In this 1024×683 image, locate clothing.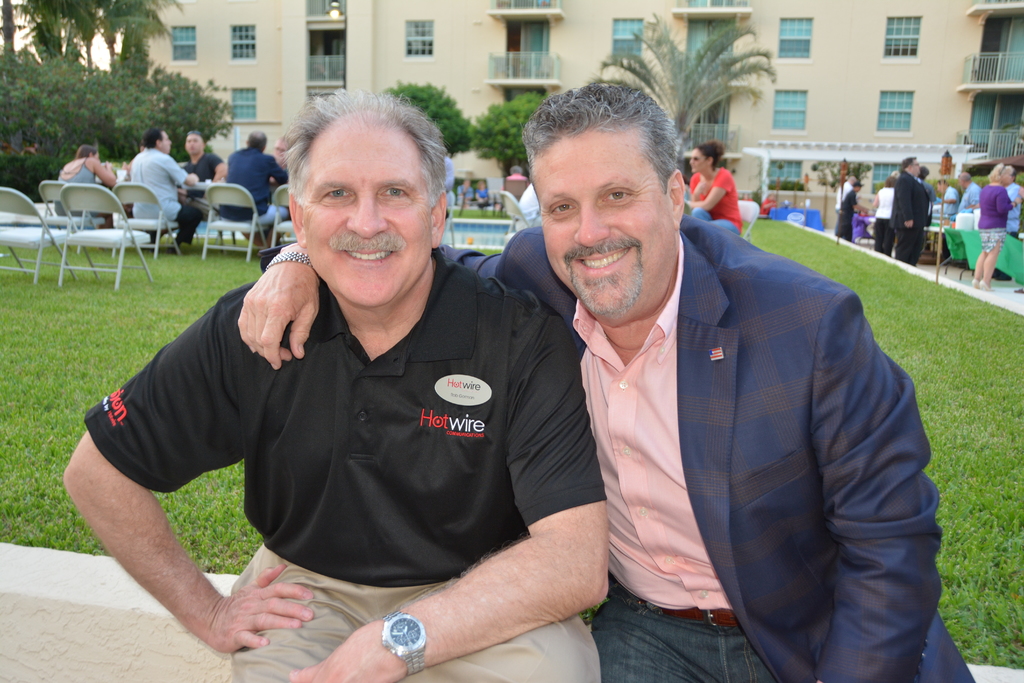
Bounding box: crop(227, 149, 292, 229).
